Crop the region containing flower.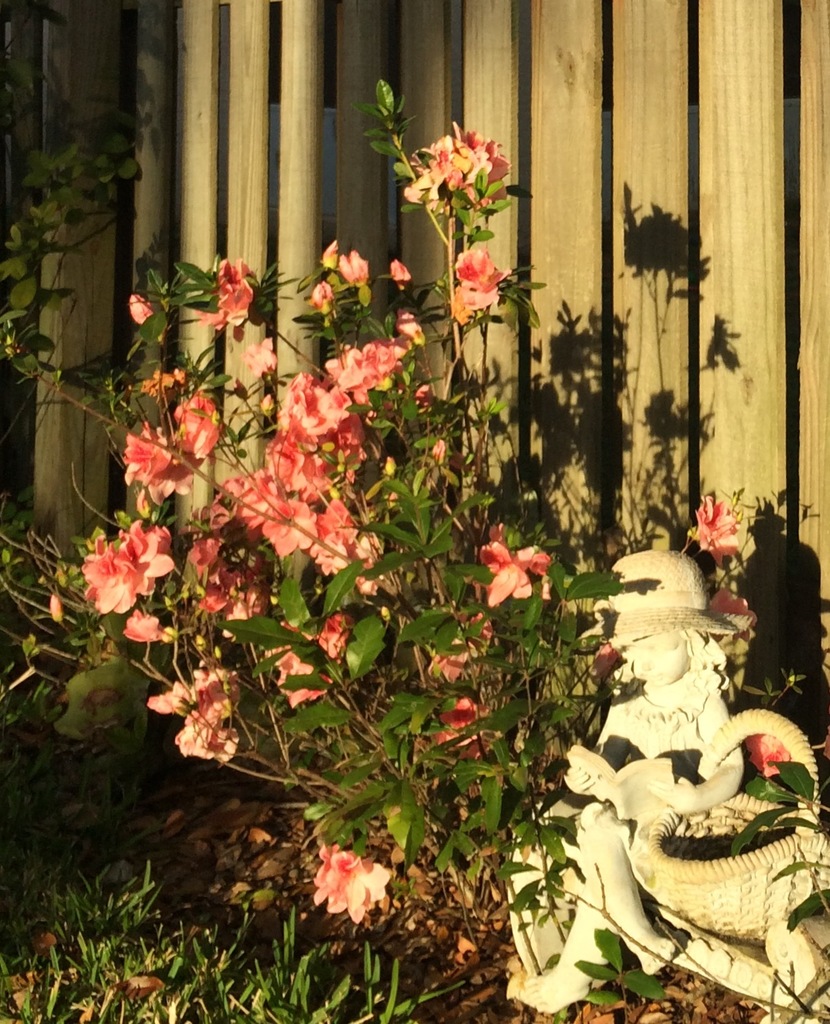
Crop region: [335, 249, 373, 288].
